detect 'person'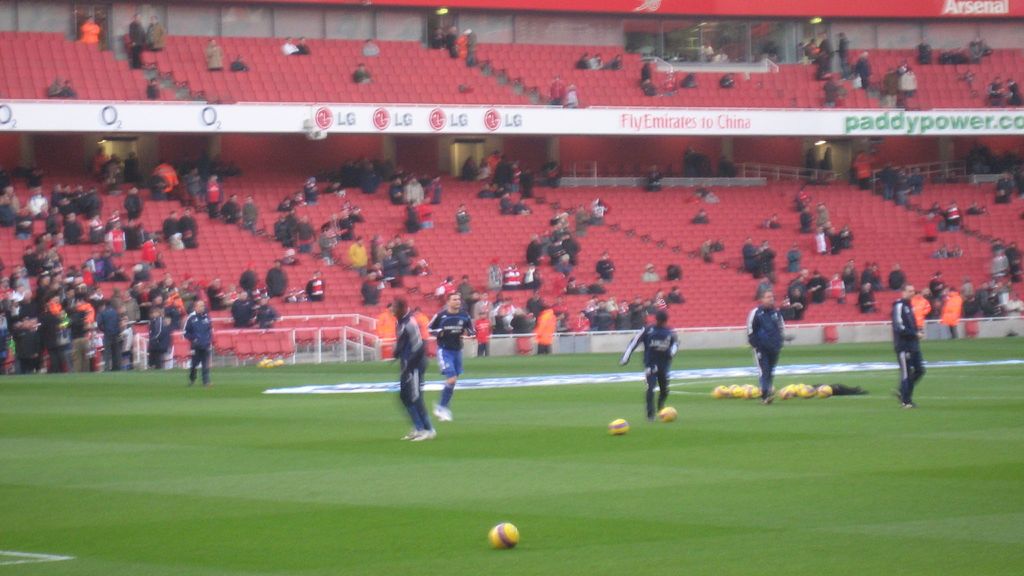
detection(758, 237, 780, 282)
